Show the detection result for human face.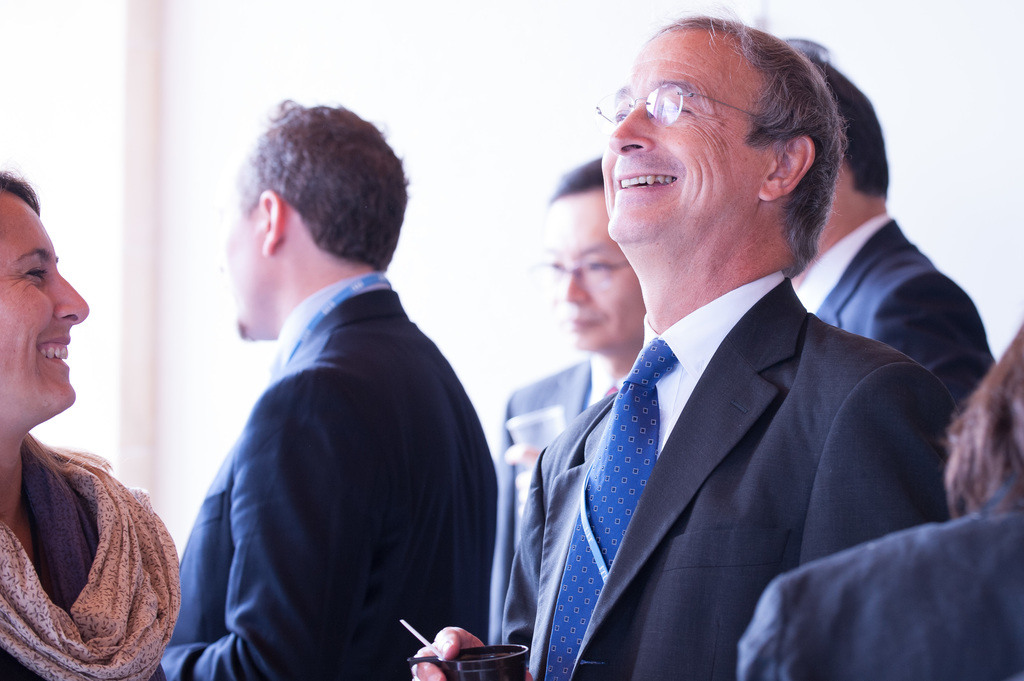
x1=543 y1=190 x2=645 y2=355.
